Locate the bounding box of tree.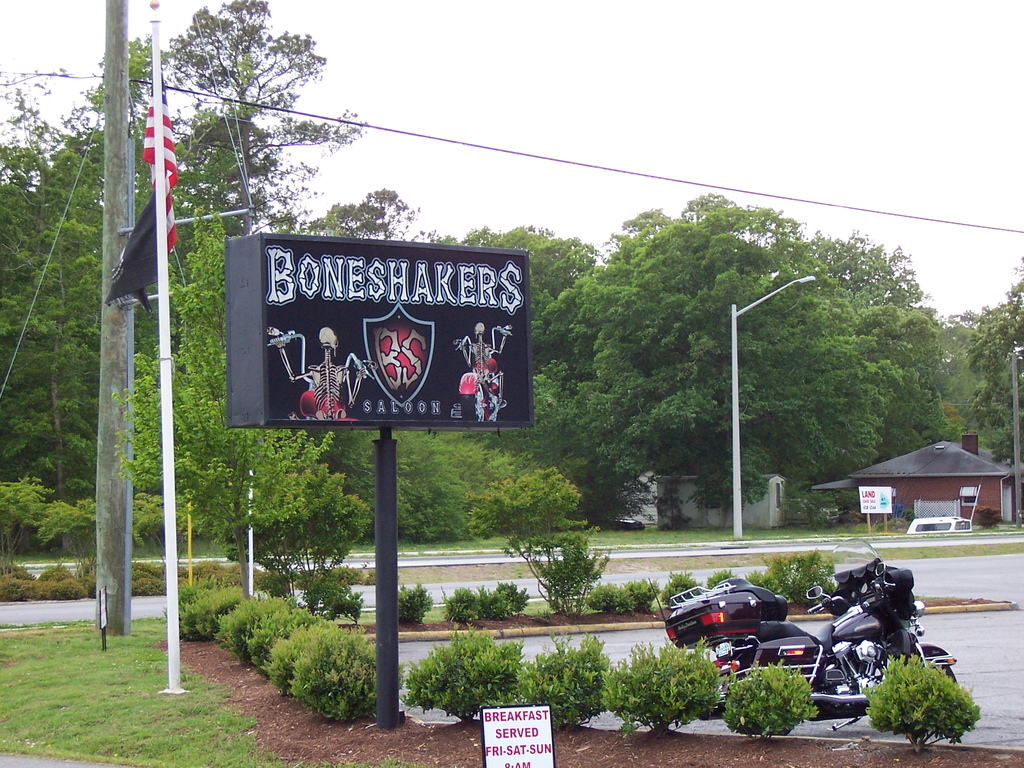
Bounding box: x1=444, y1=468, x2=588, y2=616.
